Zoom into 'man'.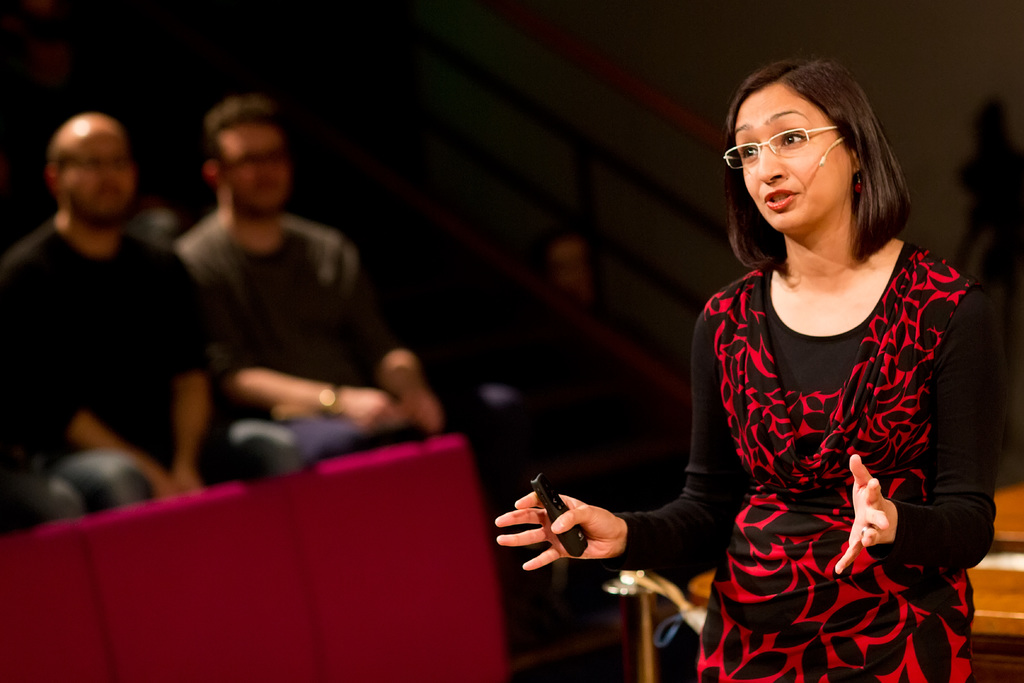
Zoom target: box(6, 101, 223, 514).
